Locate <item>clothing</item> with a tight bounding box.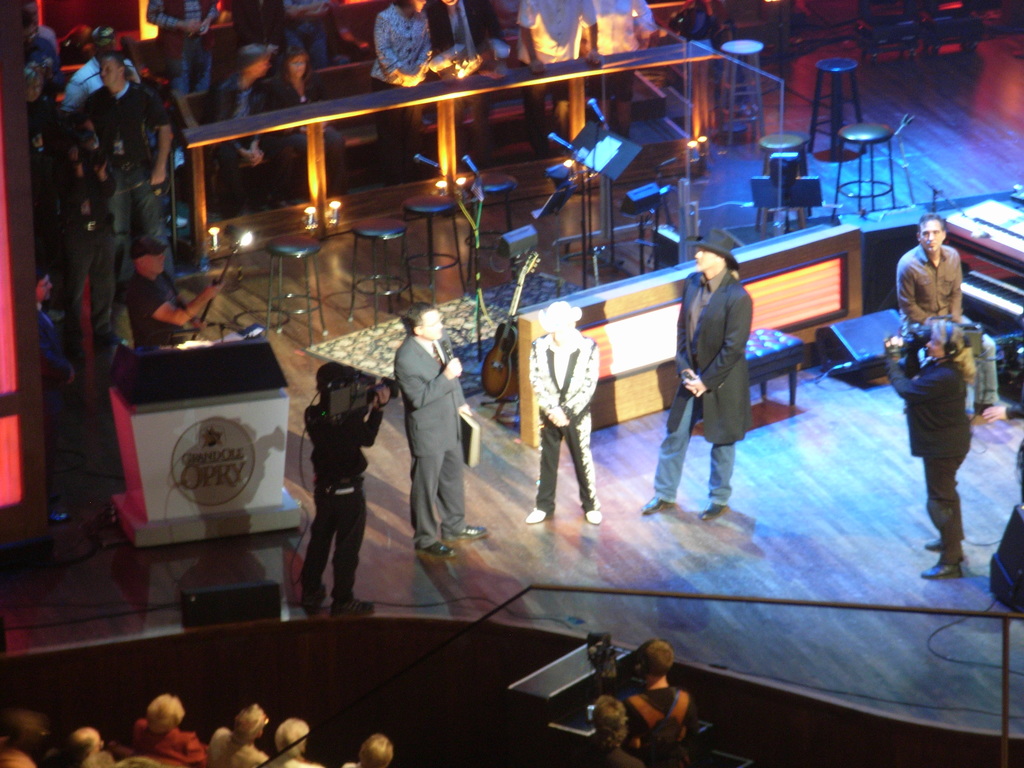
(895, 241, 1003, 418).
